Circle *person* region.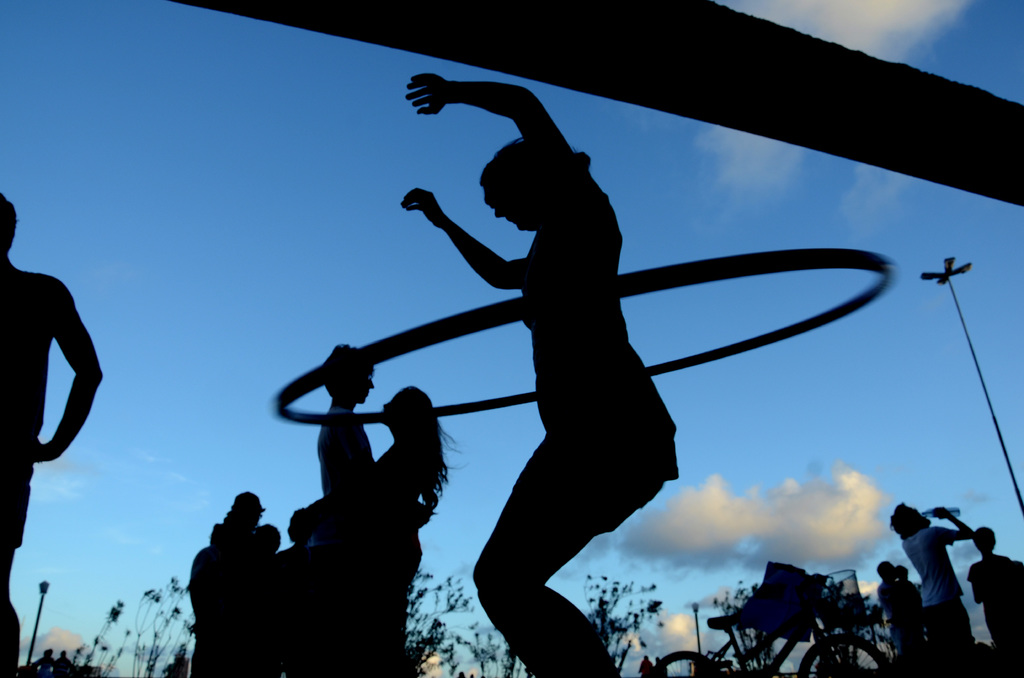
Region: locate(419, 31, 698, 677).
